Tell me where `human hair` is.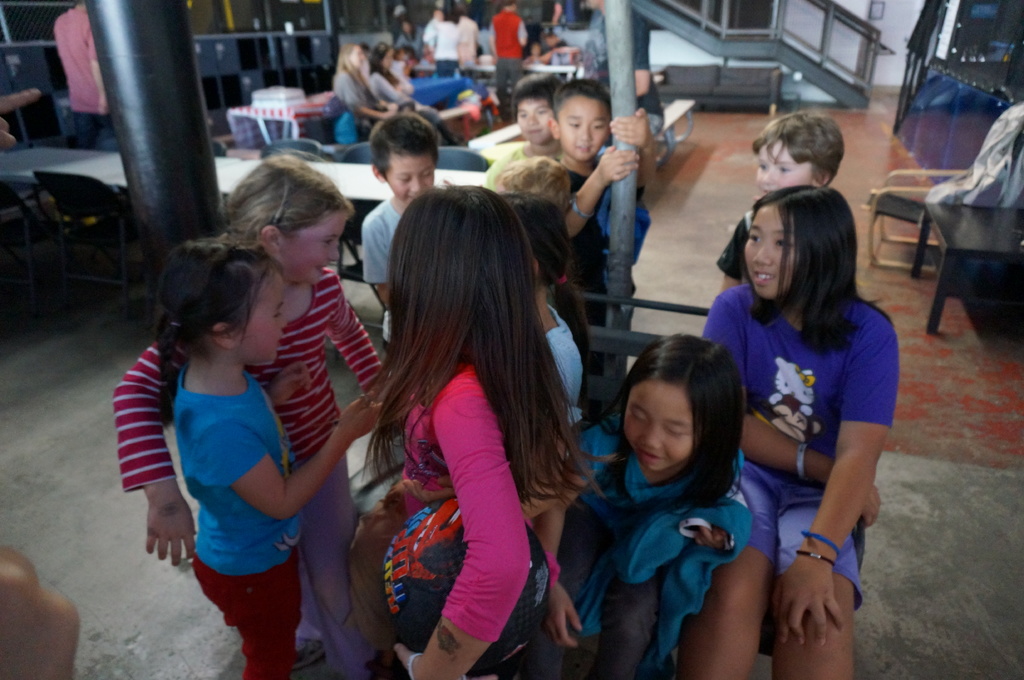
`human hair` is at 378, 178, 582, 498.
